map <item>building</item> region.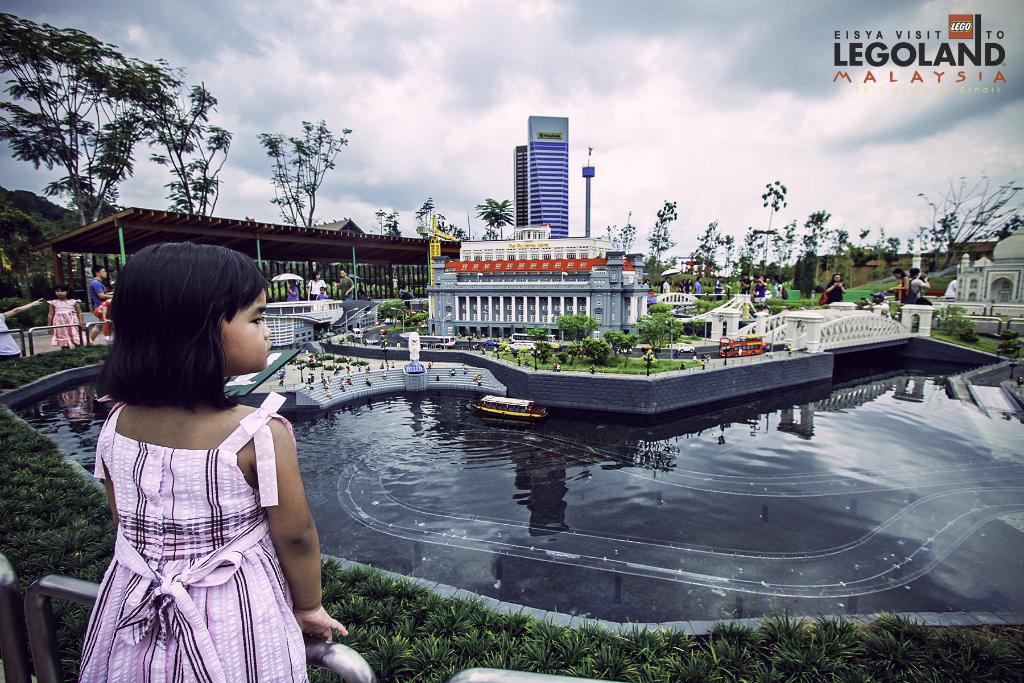
Mapped to x1=937 y1=222 x2=1023 y2=335.
